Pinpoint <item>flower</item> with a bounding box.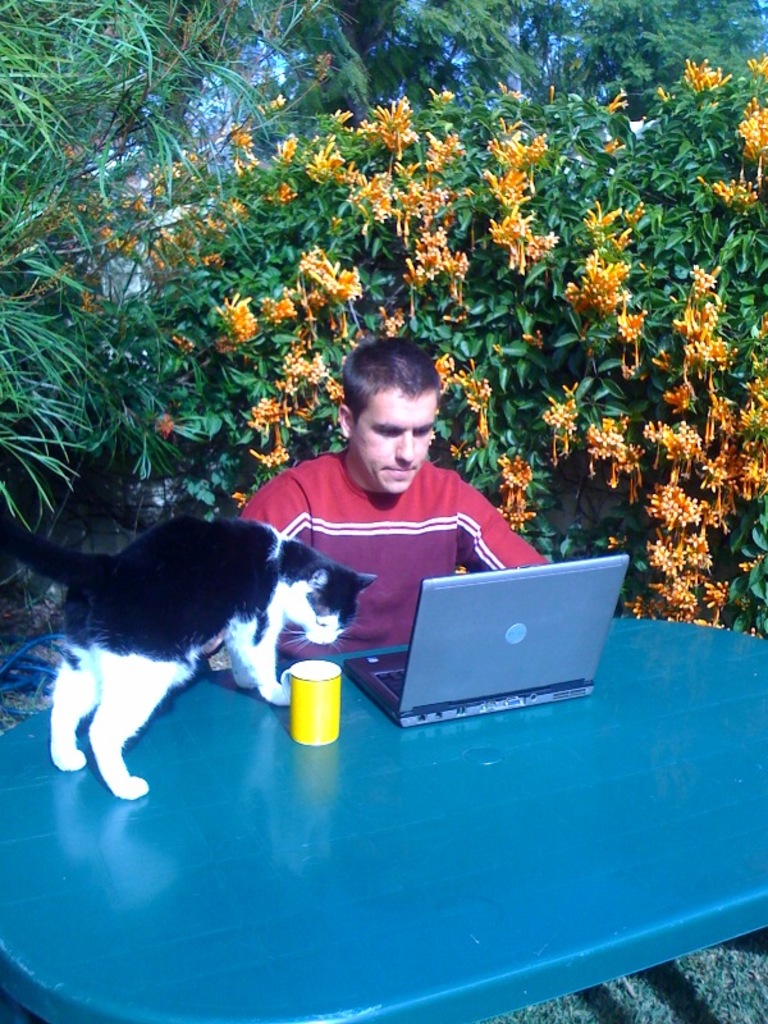
select_region(466, 379, 484, 444).
